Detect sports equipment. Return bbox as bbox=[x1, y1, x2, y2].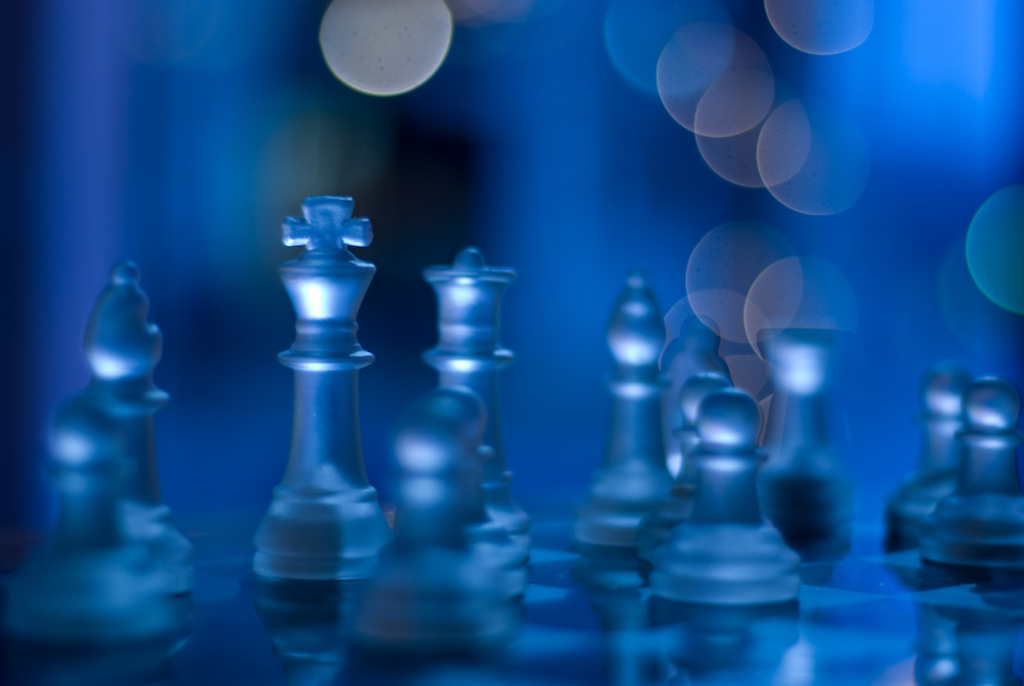
bbox=[84, 264, 197, 591].
